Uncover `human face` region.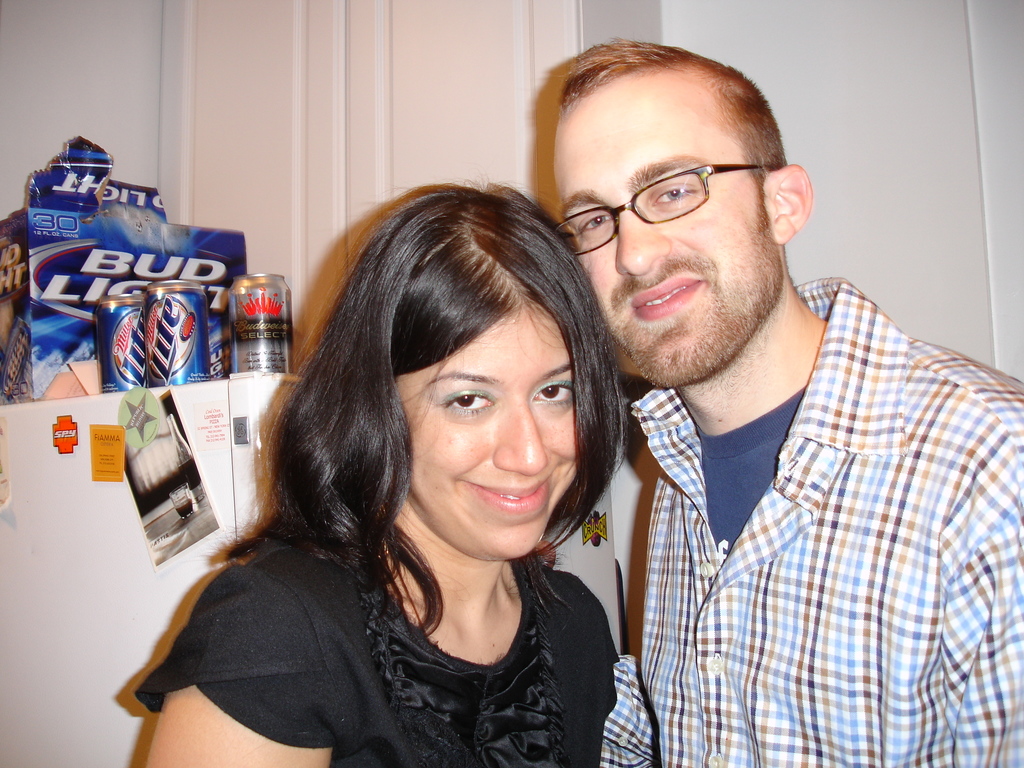
Uncovered: select_region(548, 68, 785, 385).
